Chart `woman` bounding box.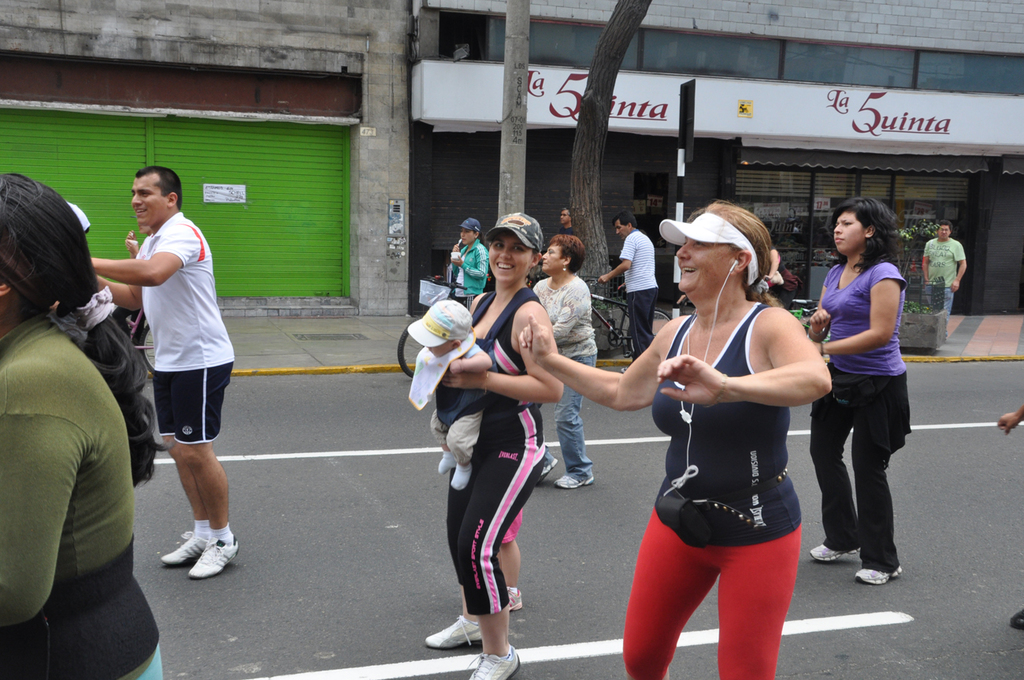
Charted: pyautogui.locateOnScreen(450, 215, 488, 307).
